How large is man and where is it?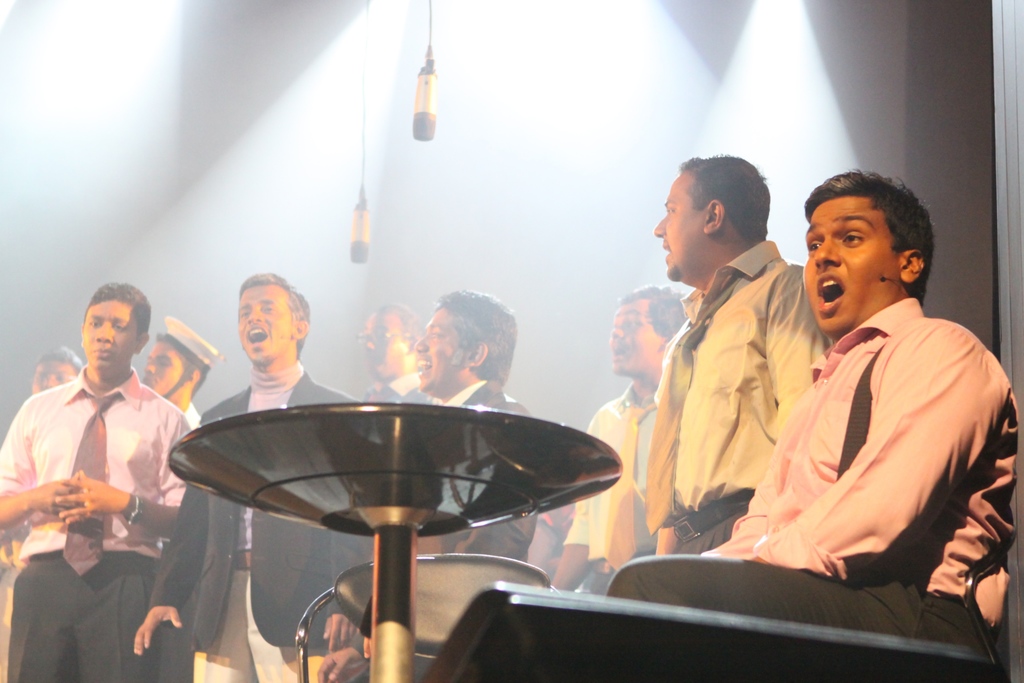
Bounding box: box(126, 268, 383, 682).
